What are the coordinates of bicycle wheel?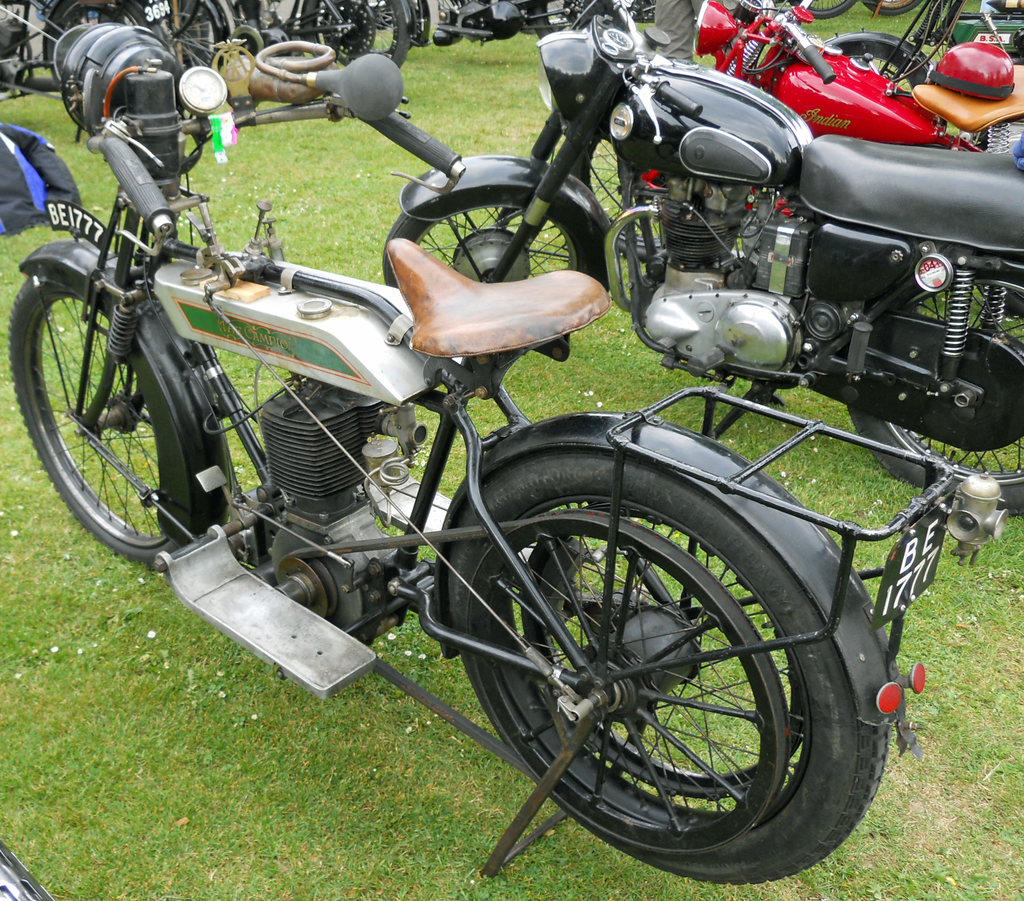
rect(106, 0, 227, 71).
